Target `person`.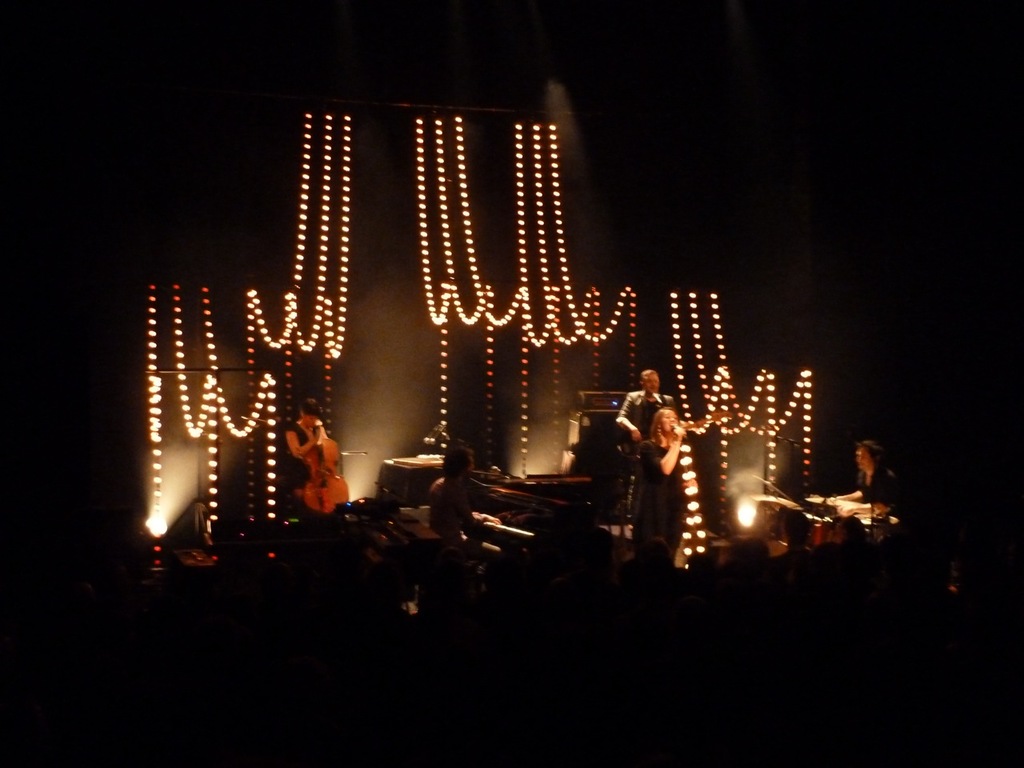
Target region: bbox=[634, 402, 690, 571].
